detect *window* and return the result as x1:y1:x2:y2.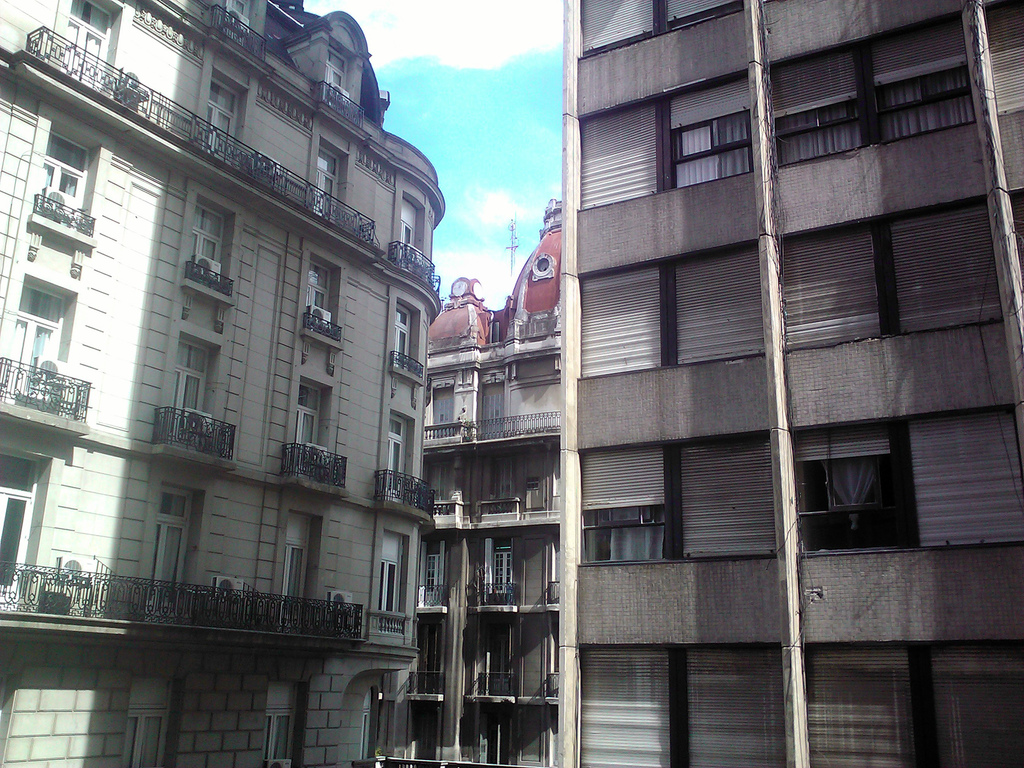
0:444:50:600.
